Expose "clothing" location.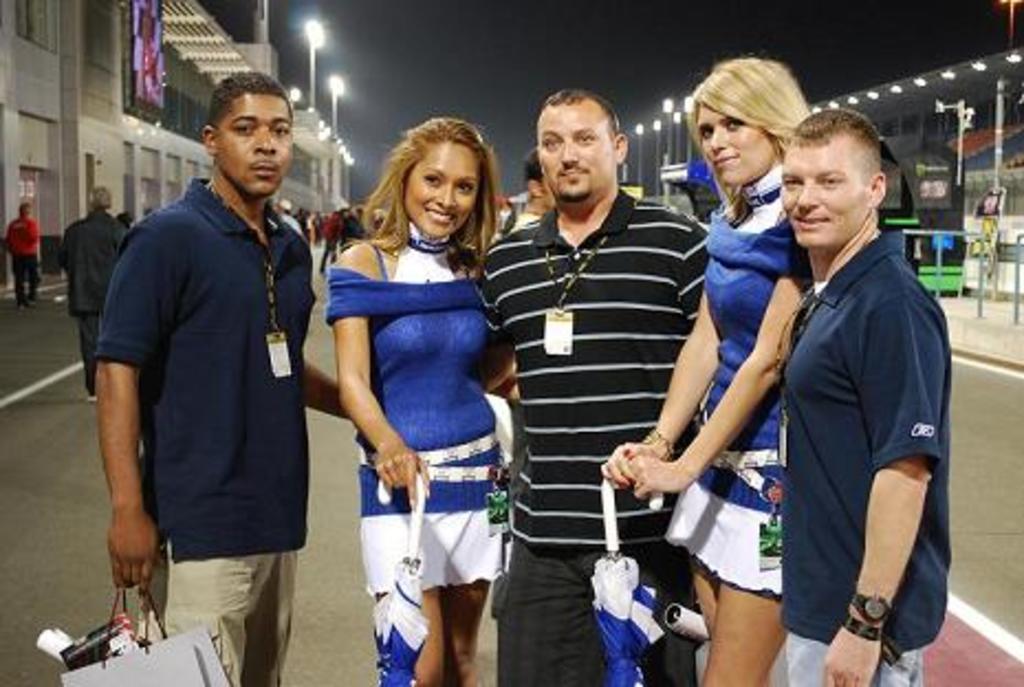
Exposed at (322,222,511,592).
